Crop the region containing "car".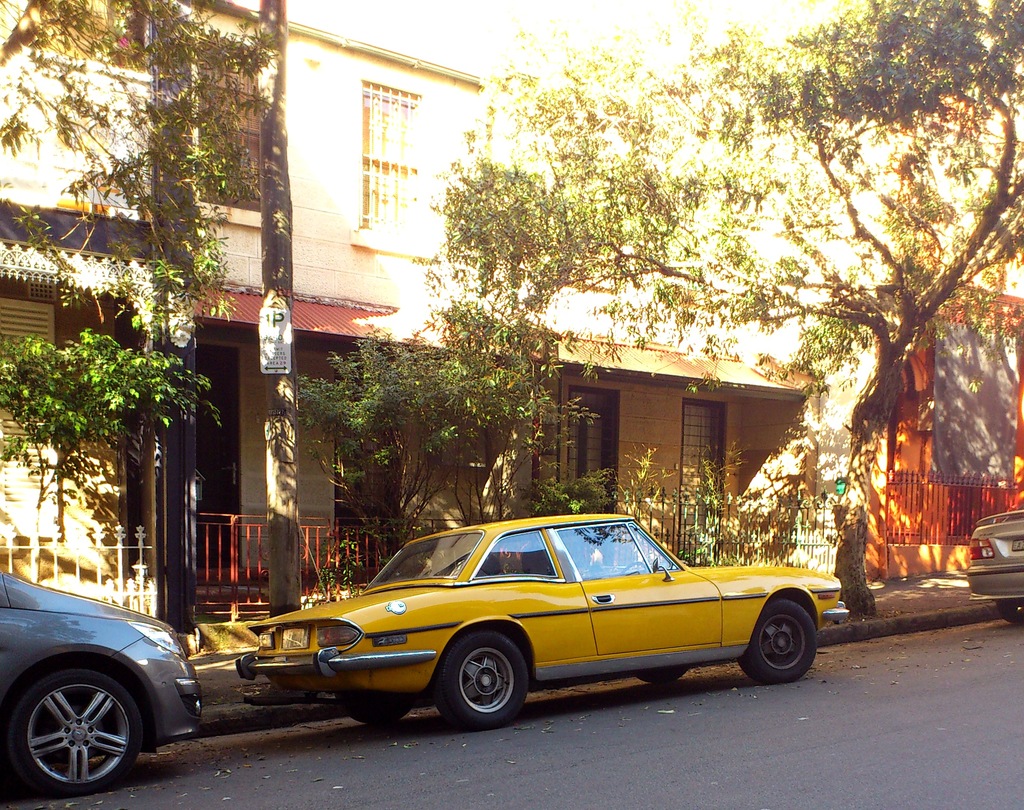
Crop region: [0, 573, 201, 797].
